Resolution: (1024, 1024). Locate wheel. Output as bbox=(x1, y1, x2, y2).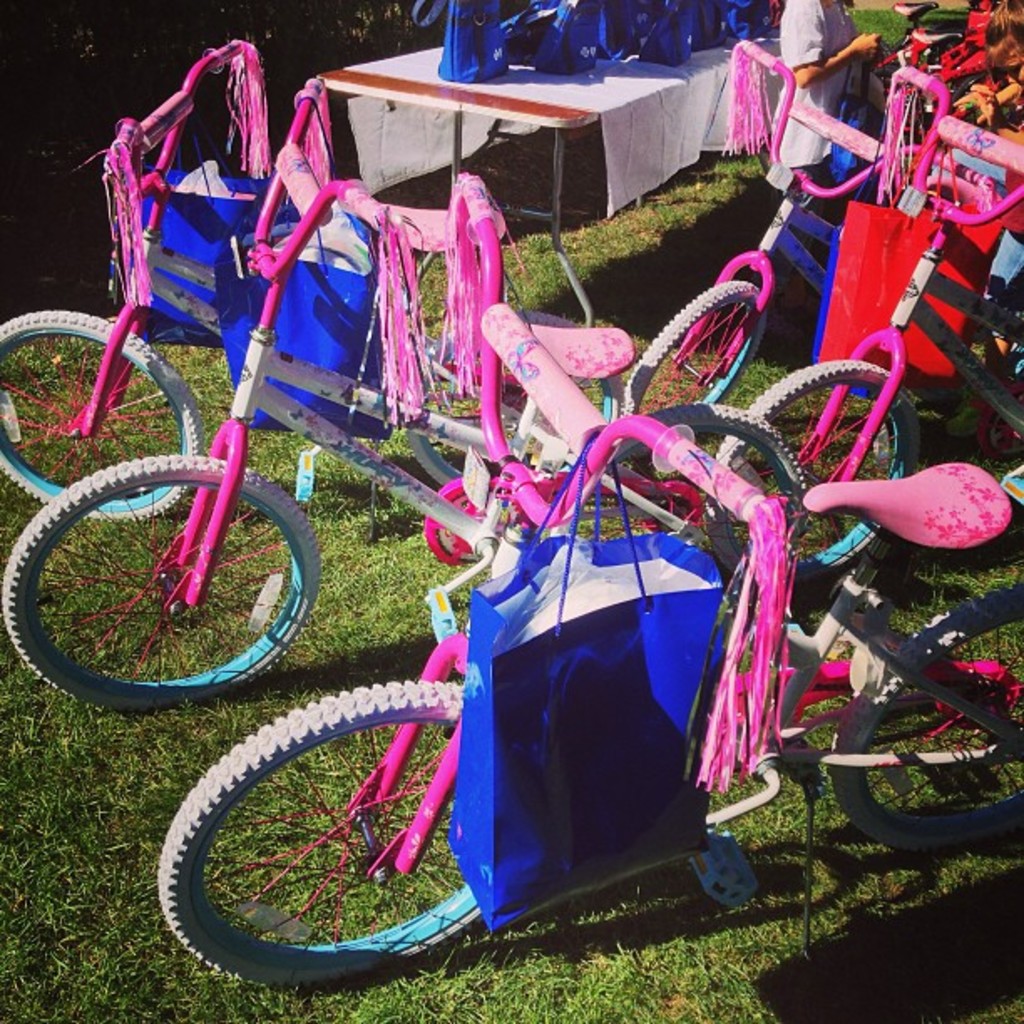
bbox=(413, 313, 622, 477).
